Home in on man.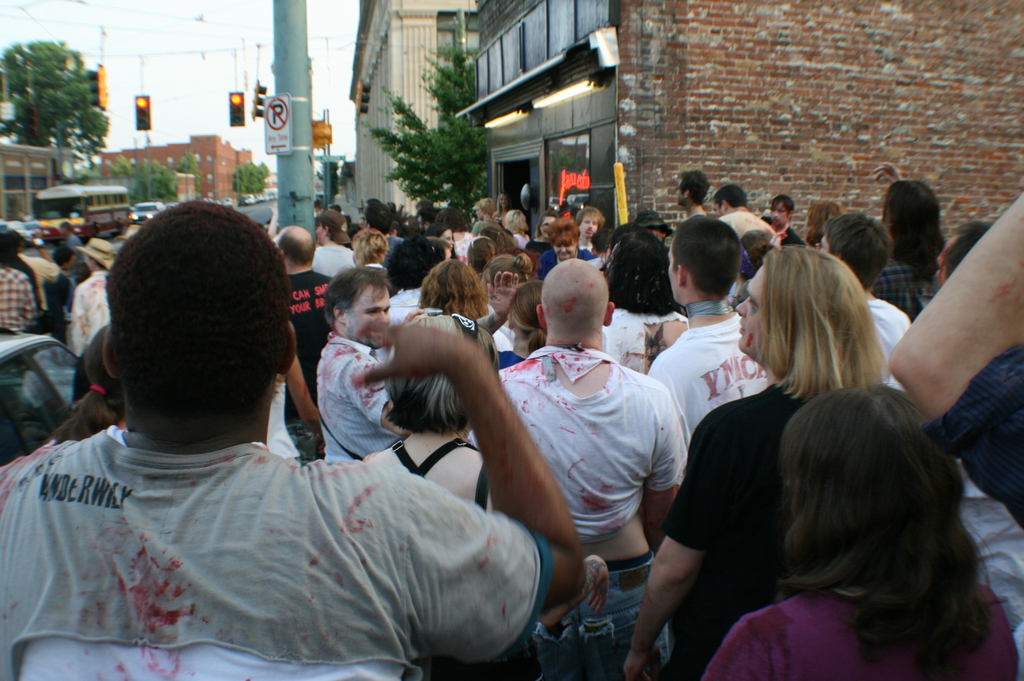
Homed in at [x1=934, y1=218, x2=1023, y2=680].
